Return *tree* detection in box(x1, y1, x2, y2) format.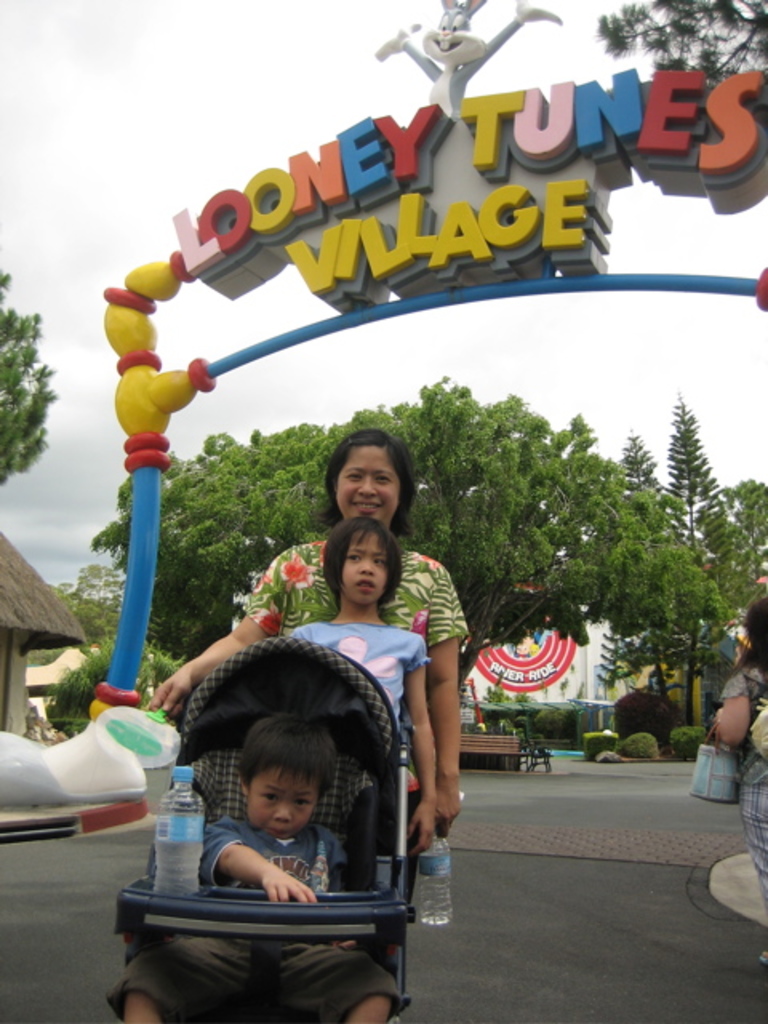
box(93, 362, 696, 754).
